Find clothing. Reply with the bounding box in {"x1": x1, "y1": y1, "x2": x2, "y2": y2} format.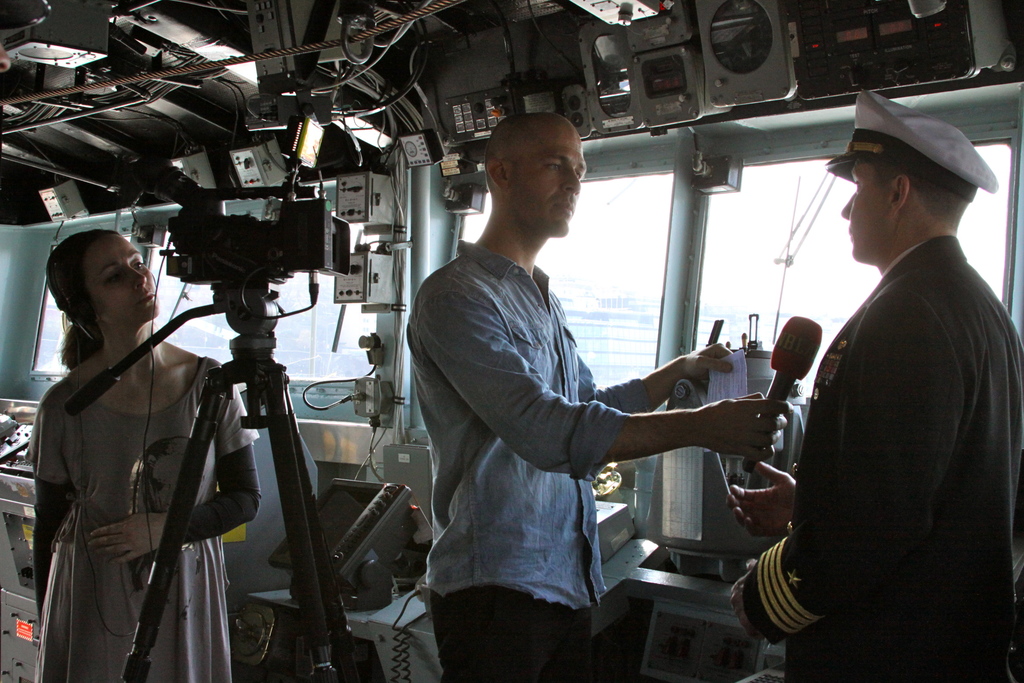
{"x1": 735, "y1": 219, "x2": 1023, "y2": 682}.
